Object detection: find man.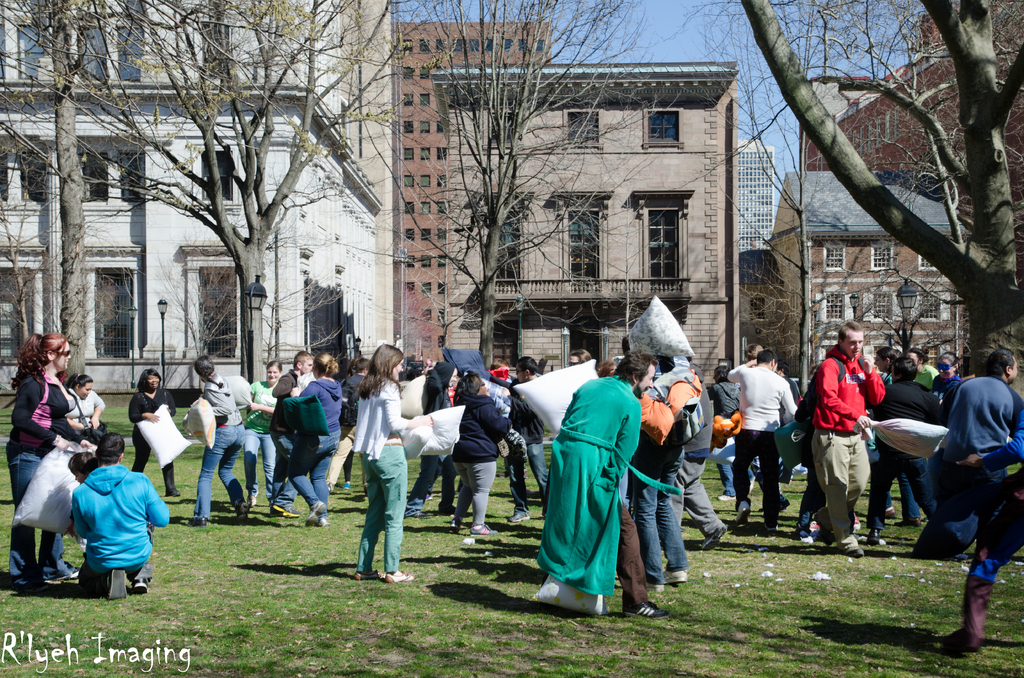
bbox=(483, 352, 552, 526).
